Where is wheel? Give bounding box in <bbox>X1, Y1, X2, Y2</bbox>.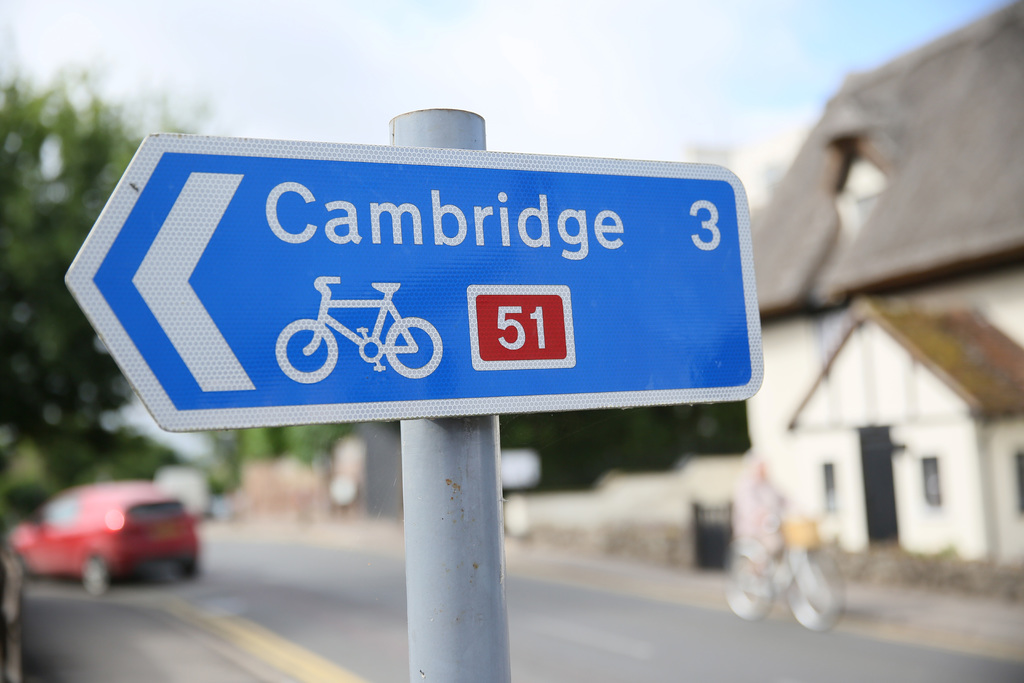
<bbox>275, 320, 339, 389</bbox>.
